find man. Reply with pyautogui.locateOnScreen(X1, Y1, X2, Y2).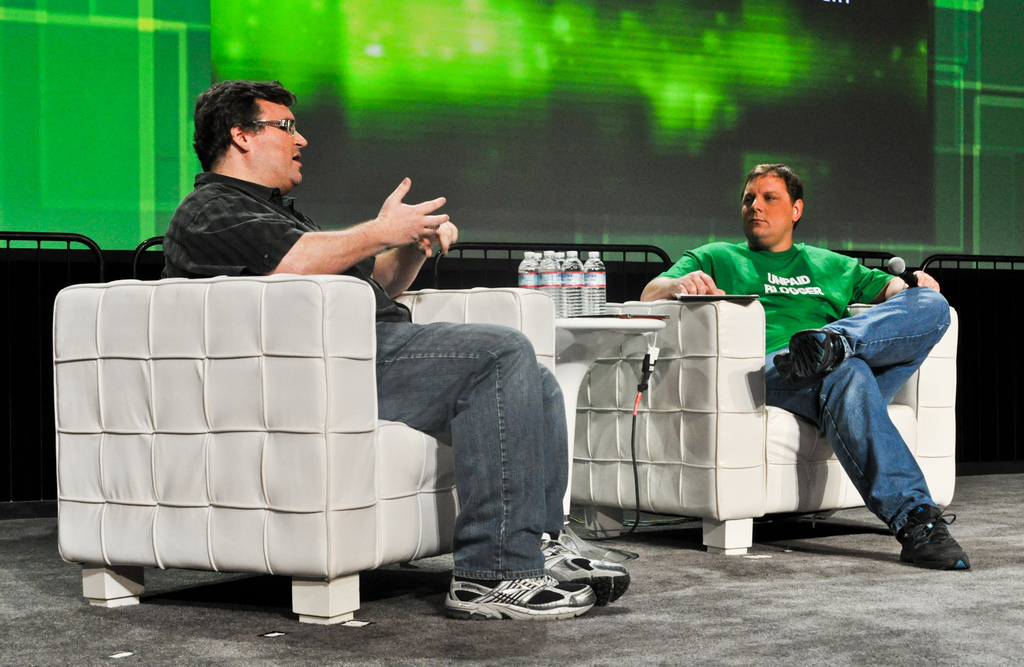
pyautogui.locateOnScreen(642, 156, 970, 567).
